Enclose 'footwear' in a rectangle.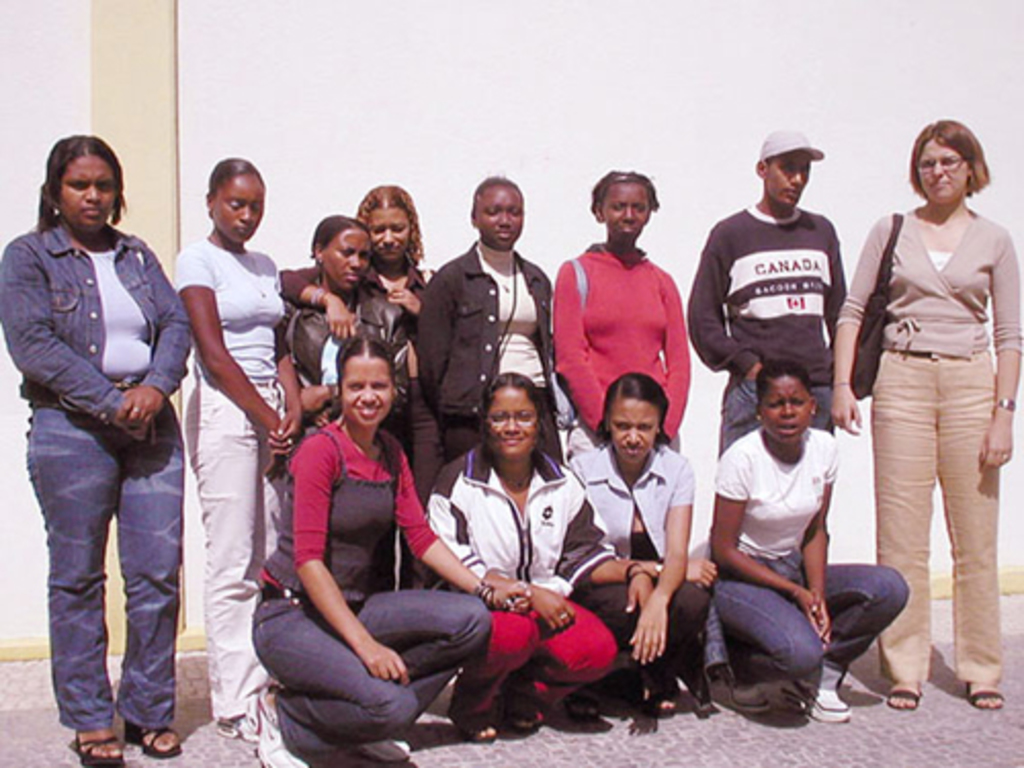
BBox(879, 680, 924, 717).
